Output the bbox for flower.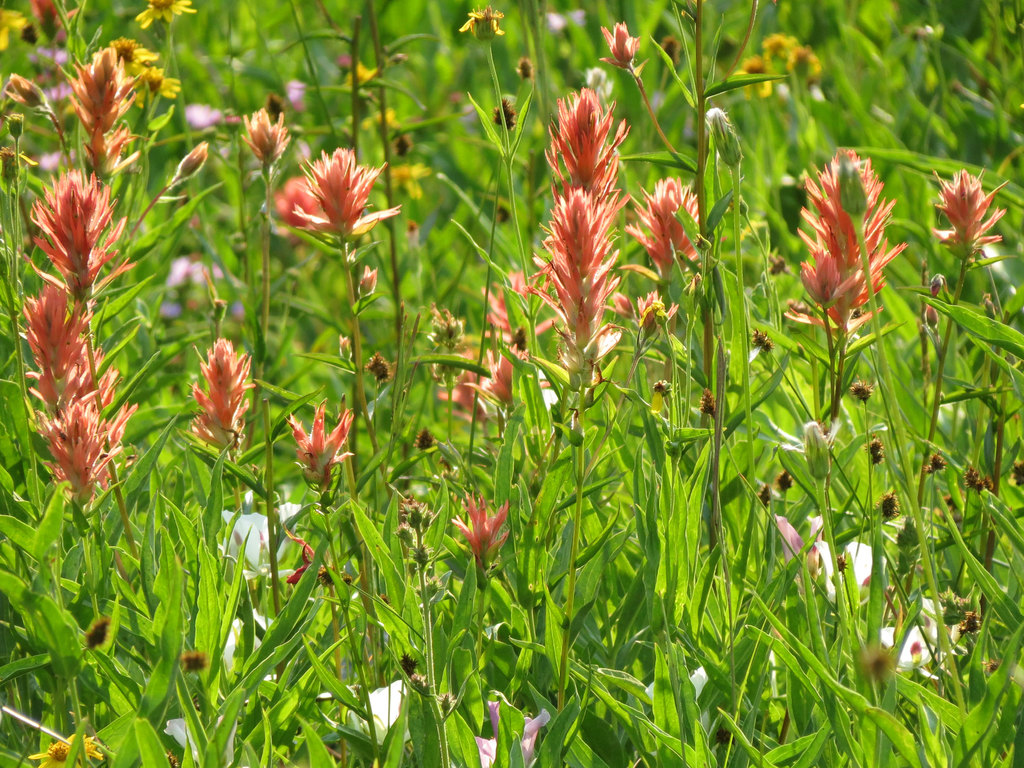
{"x1": 721, "y1": 32, "x2": 840, "y2": 104}.
